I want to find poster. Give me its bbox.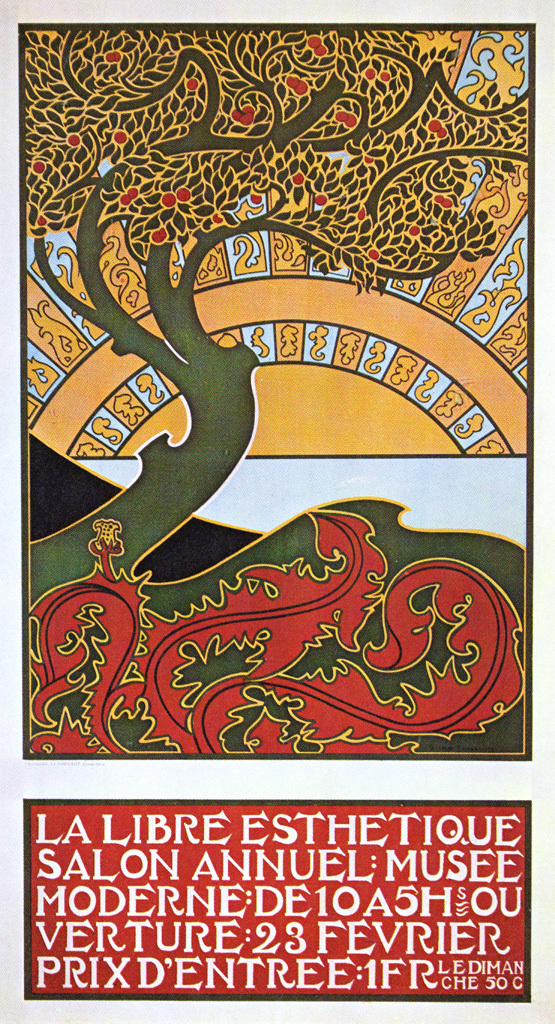
select_region(0, 0, 554, 1023).
